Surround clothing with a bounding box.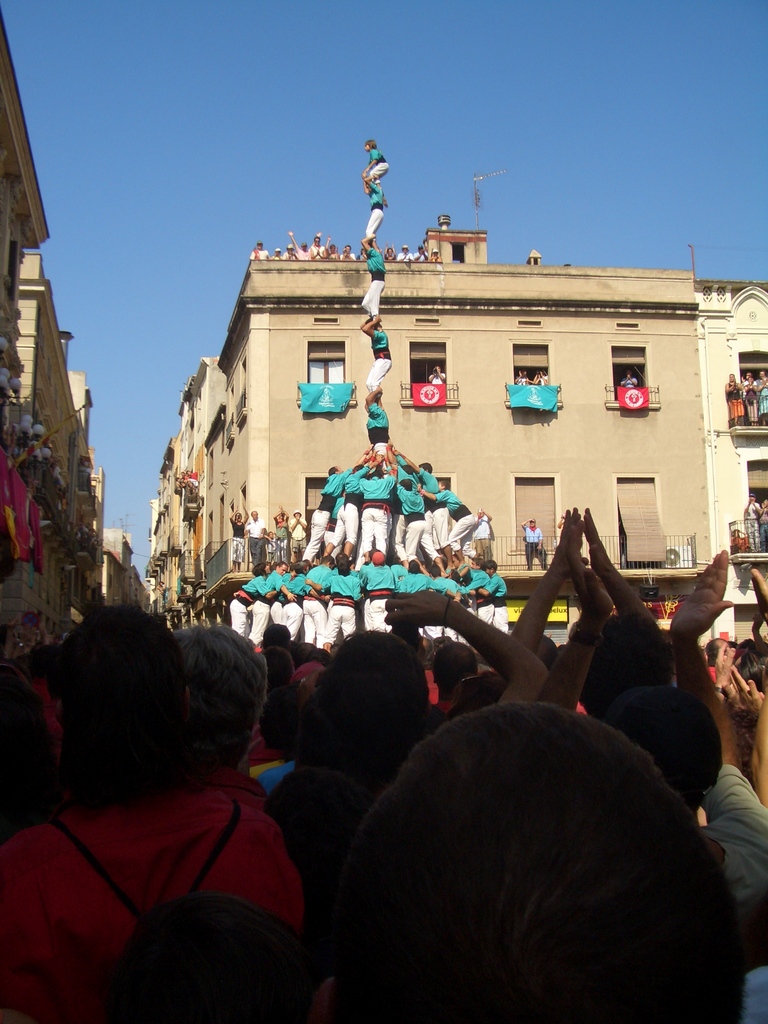
694 764 767 910.
